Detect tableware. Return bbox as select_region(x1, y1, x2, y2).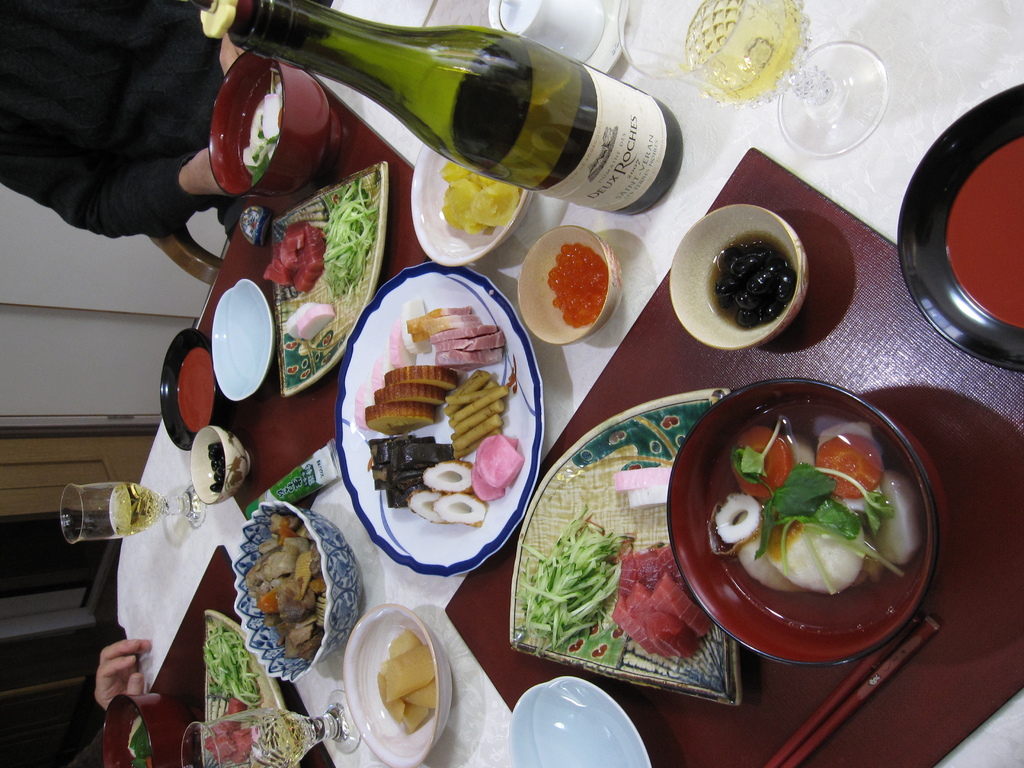
select_region(102, 692, 191, 767).
